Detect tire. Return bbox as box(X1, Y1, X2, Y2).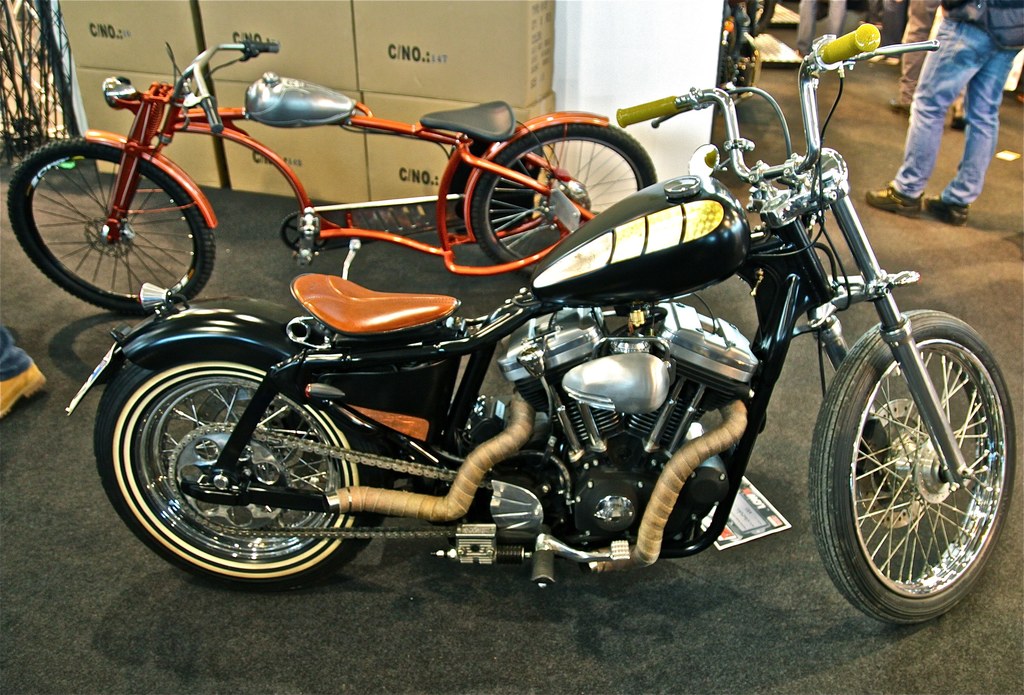
box(470, 122, 659, 271).
